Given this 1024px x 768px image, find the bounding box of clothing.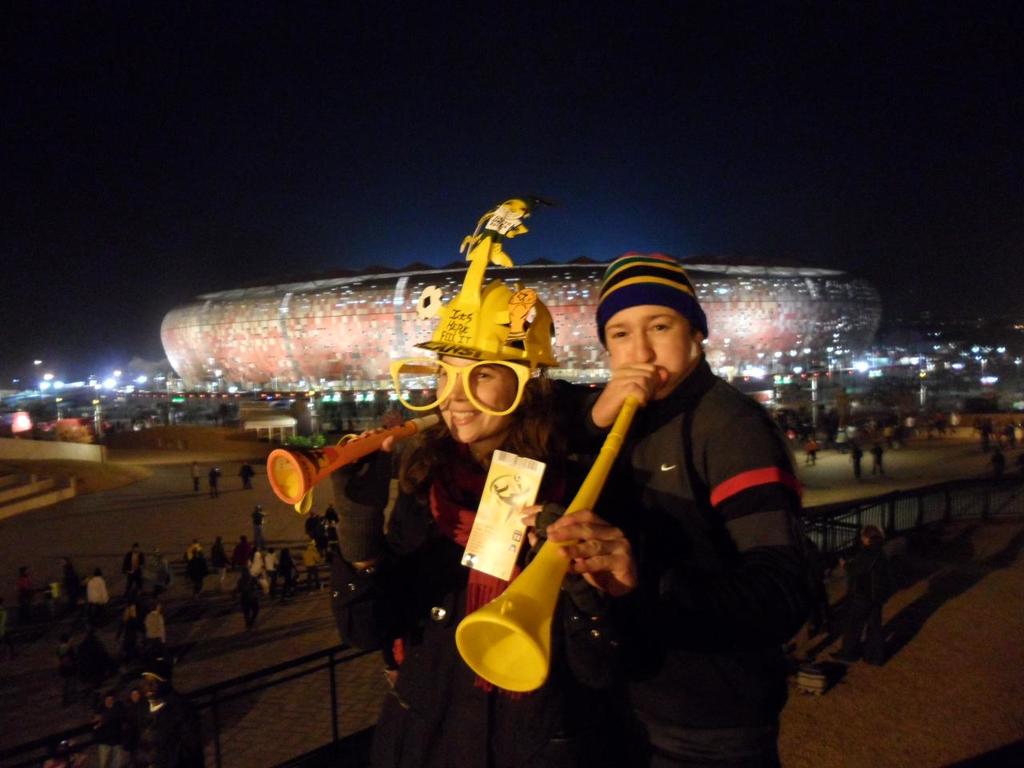
{"left": 234, "top": 548, "right": 302, "bottom": 622}.
